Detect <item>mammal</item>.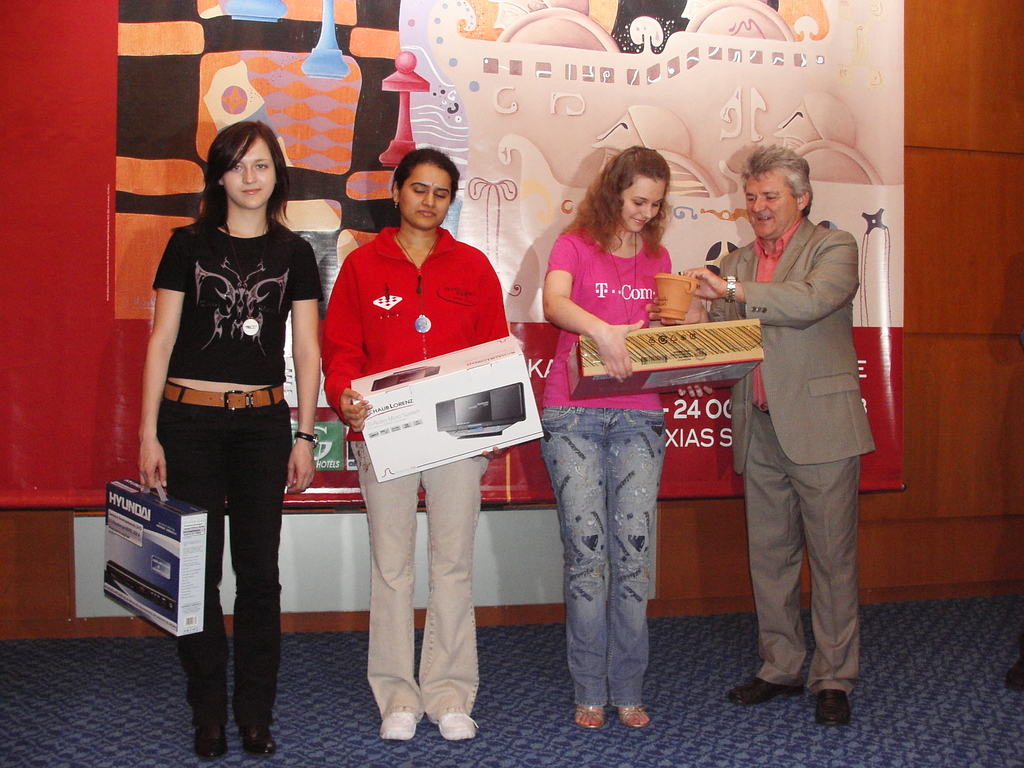
Detected at [144, 118, 321, 758].
